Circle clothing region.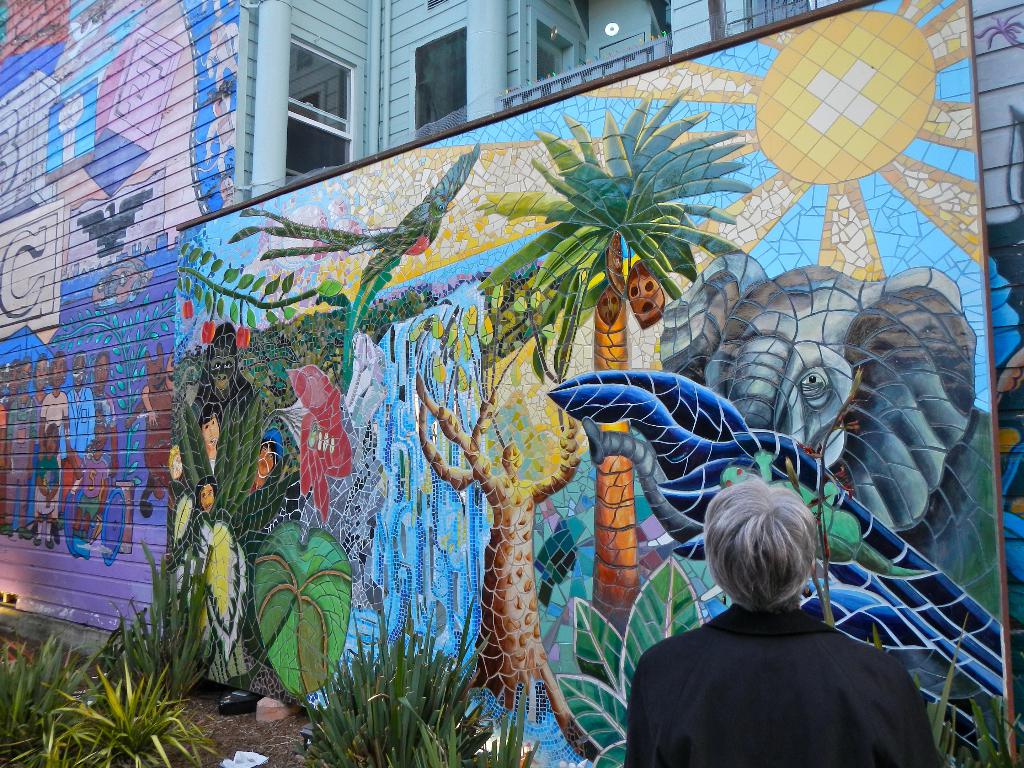
Region: [left=637, top=571, right=929, bottom=760].
